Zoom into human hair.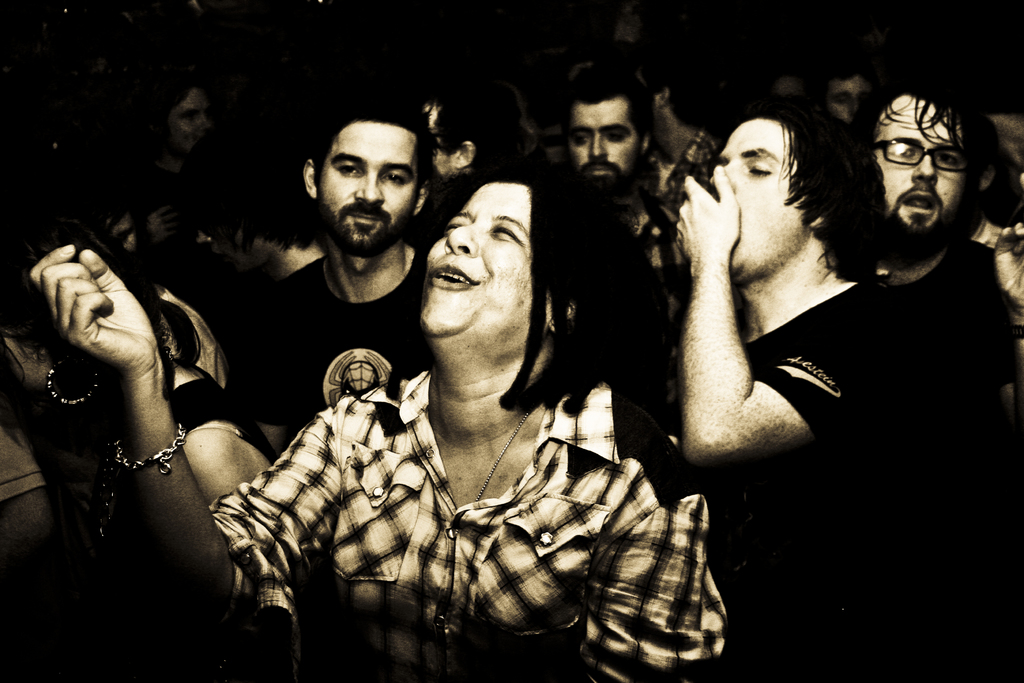
Zoom target: (left=407, top=151, right=662, bottom=418).
